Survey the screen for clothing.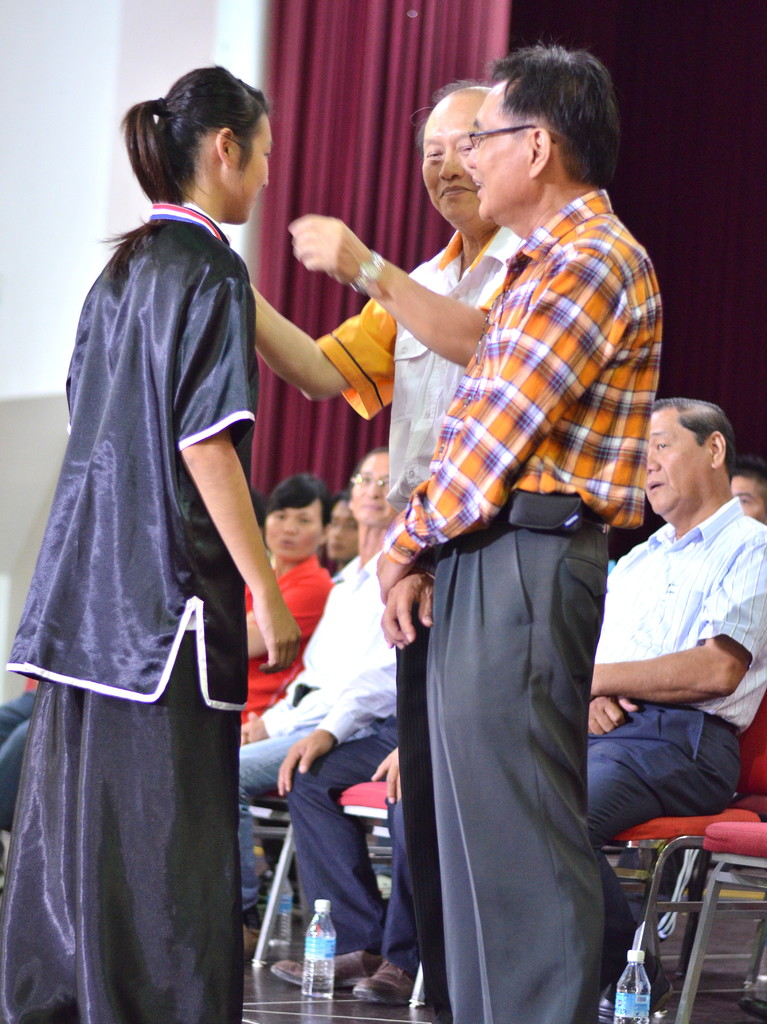
Survey found: (x1=316, y1=641, x2=400, y2=746).
